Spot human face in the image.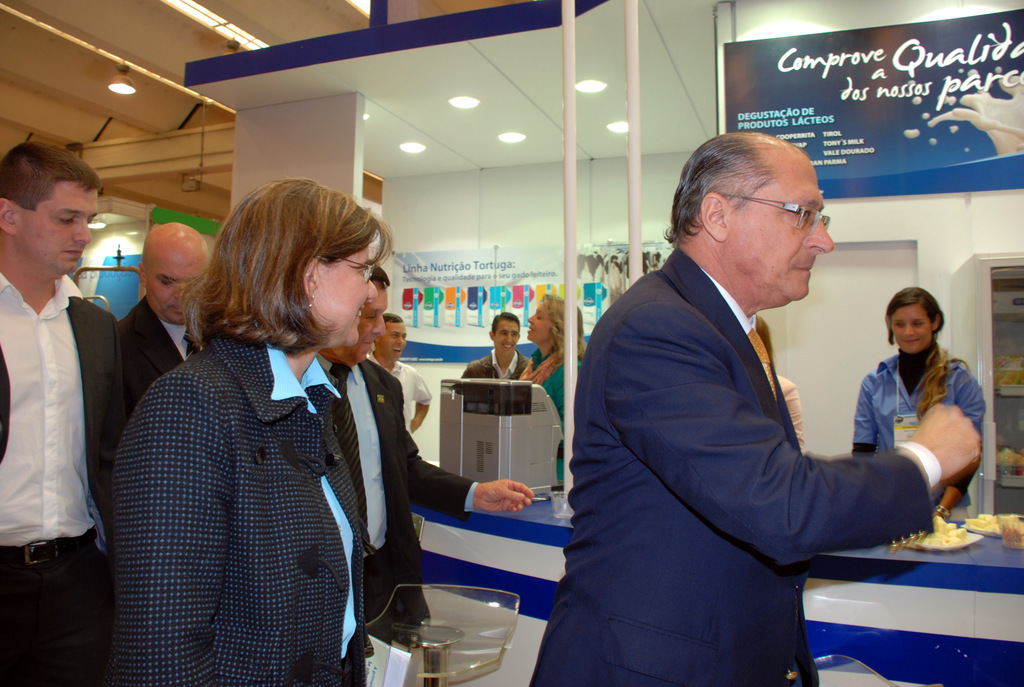
human face found at detection(339, 285, 388, 359).
